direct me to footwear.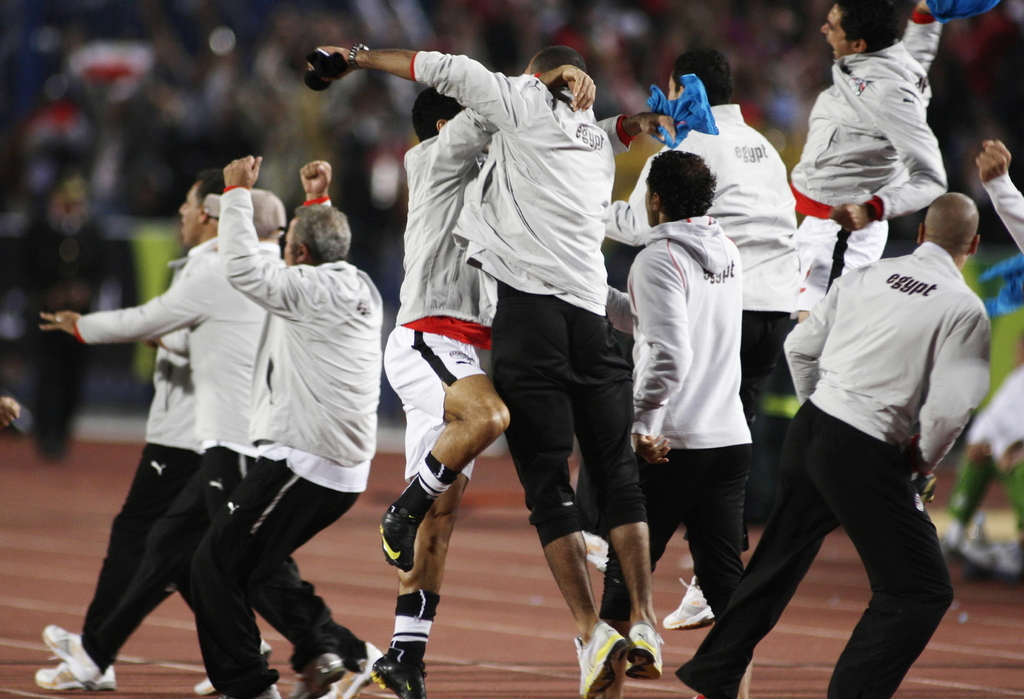
Direction: box=[576, 613, 634, 698].
